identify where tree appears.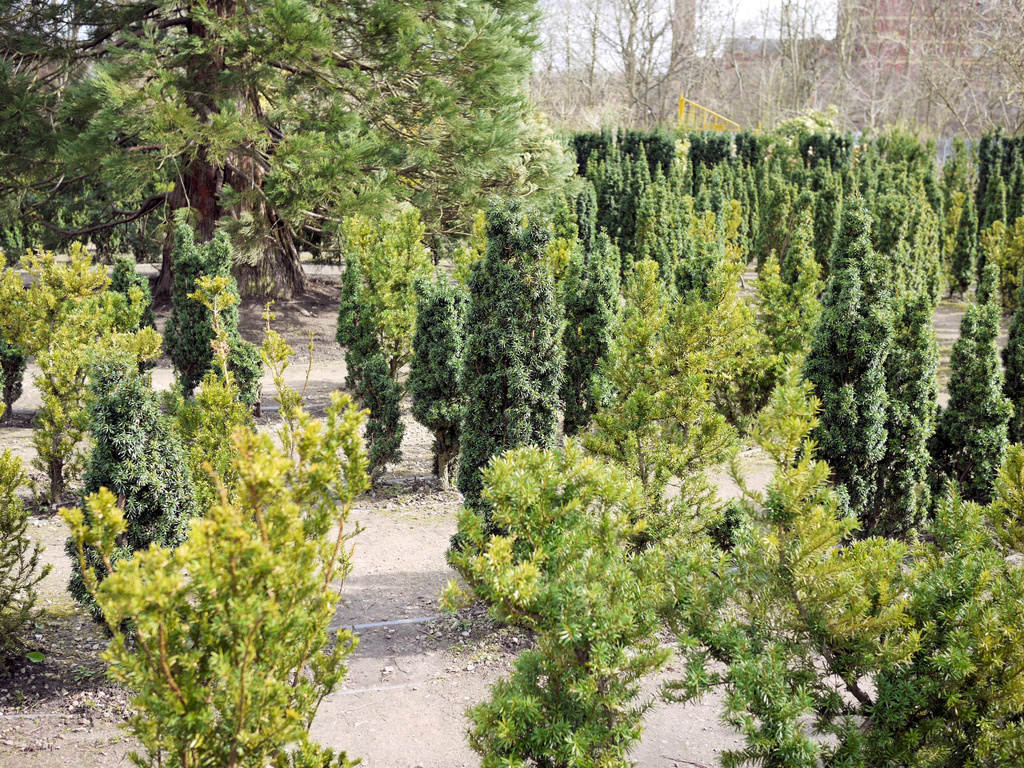
Appears at (x1=723, y1=465, x2=1023, y2=767).
